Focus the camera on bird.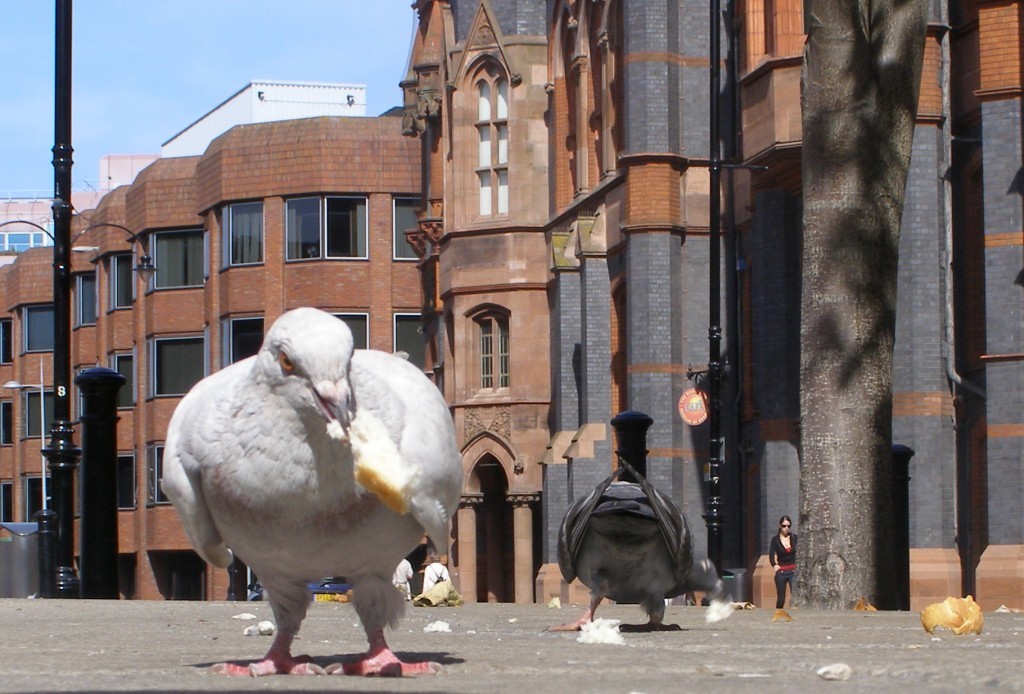
Focus region: 180/319/455/657.
